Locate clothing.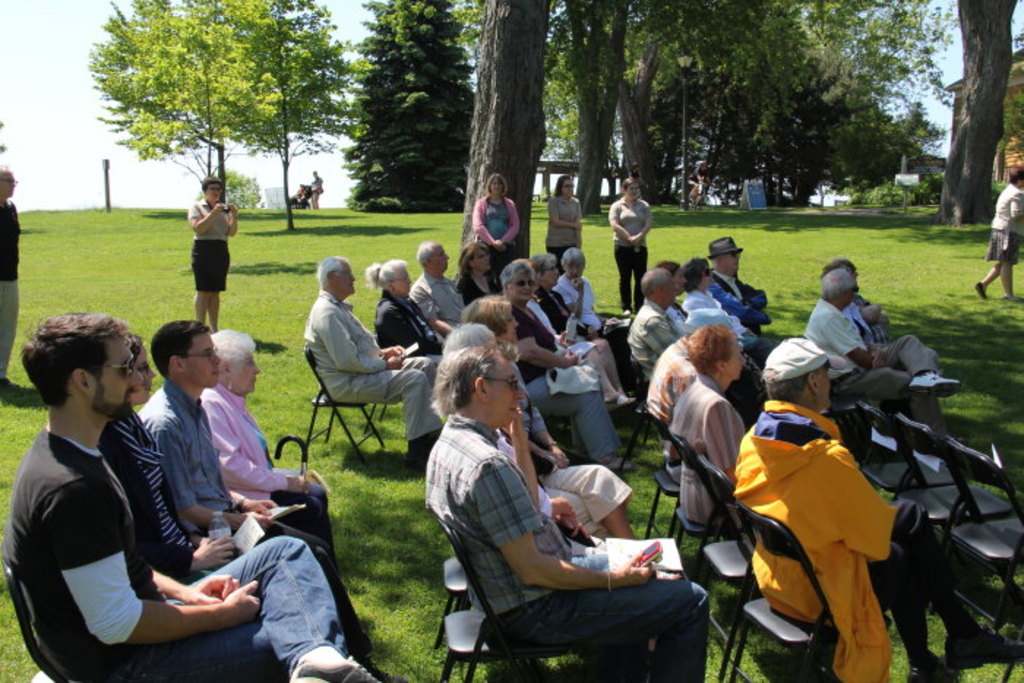
Bounding box: 0/197/23/380.
